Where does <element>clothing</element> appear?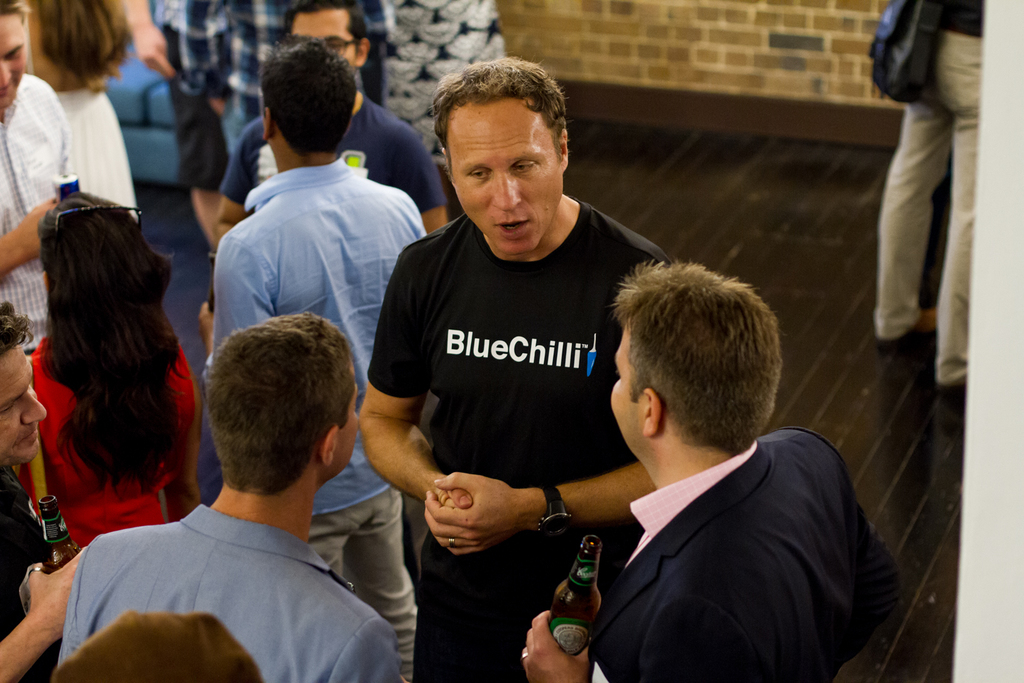
Appears at x1=356 y1=195 x2=670 y2=682.
